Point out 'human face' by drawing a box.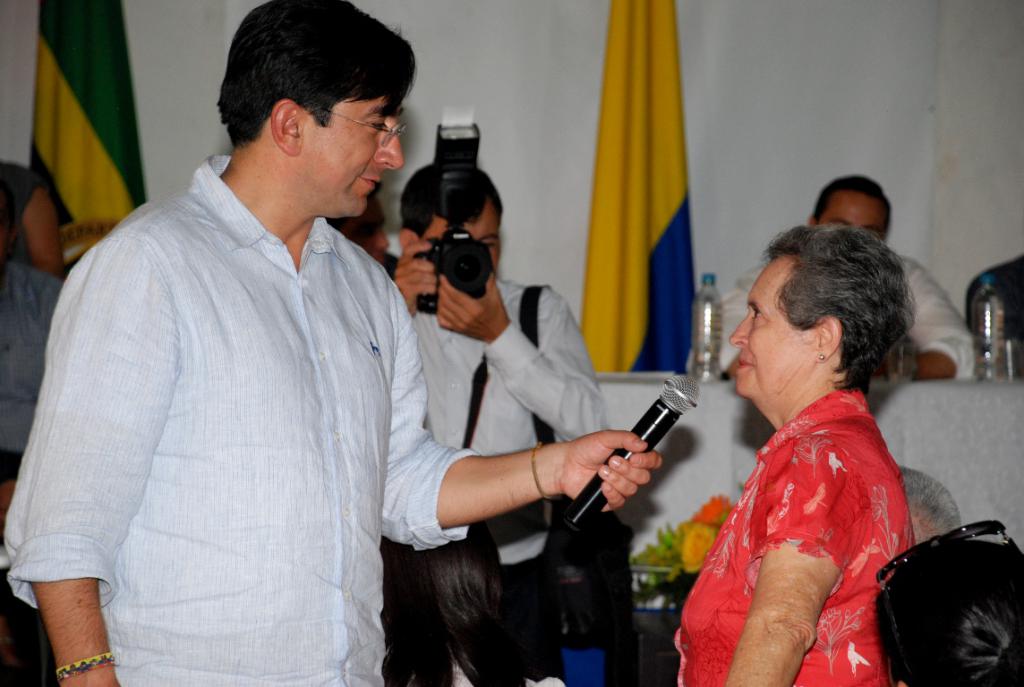
x1=727, y1=261, x2=819, y2=398.
